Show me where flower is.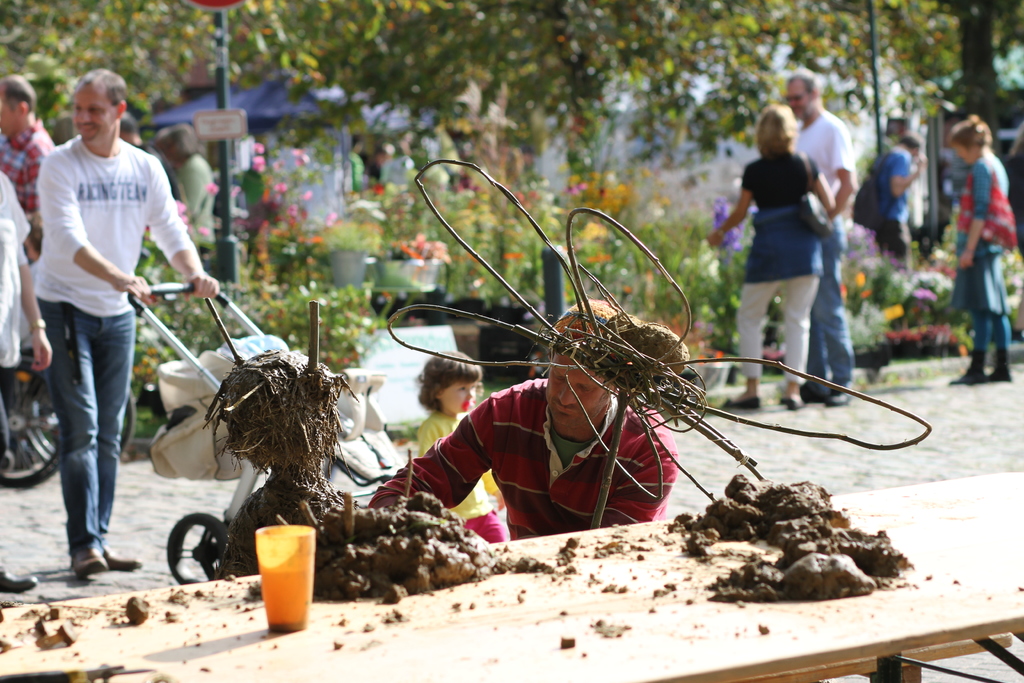
flower is at <box>310,236,323,244</box>.
